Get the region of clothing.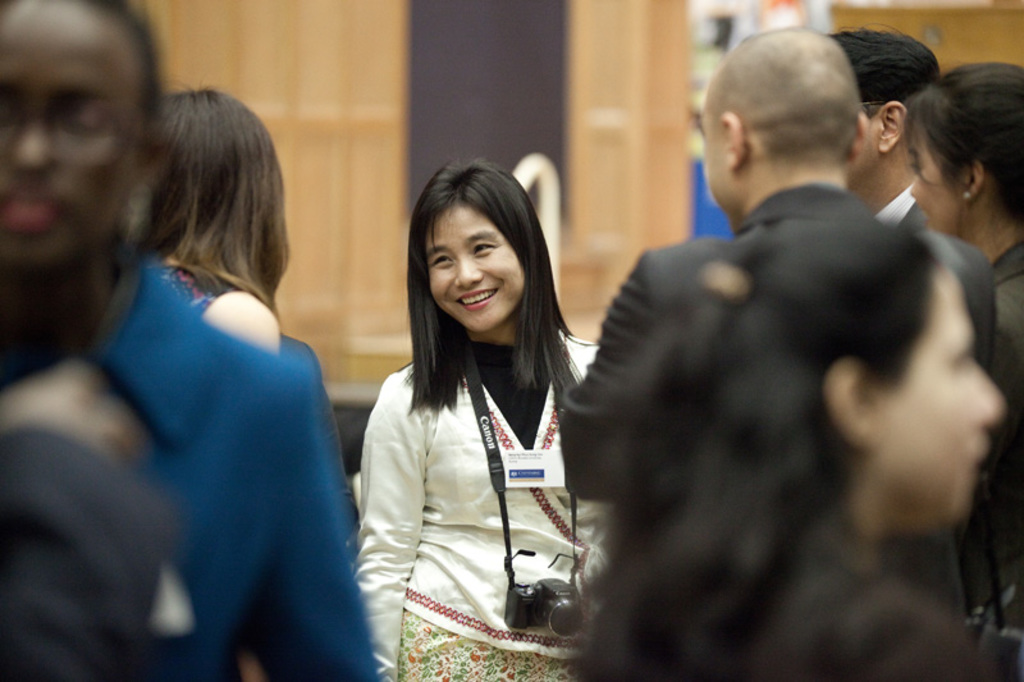
0,431,174,681.
